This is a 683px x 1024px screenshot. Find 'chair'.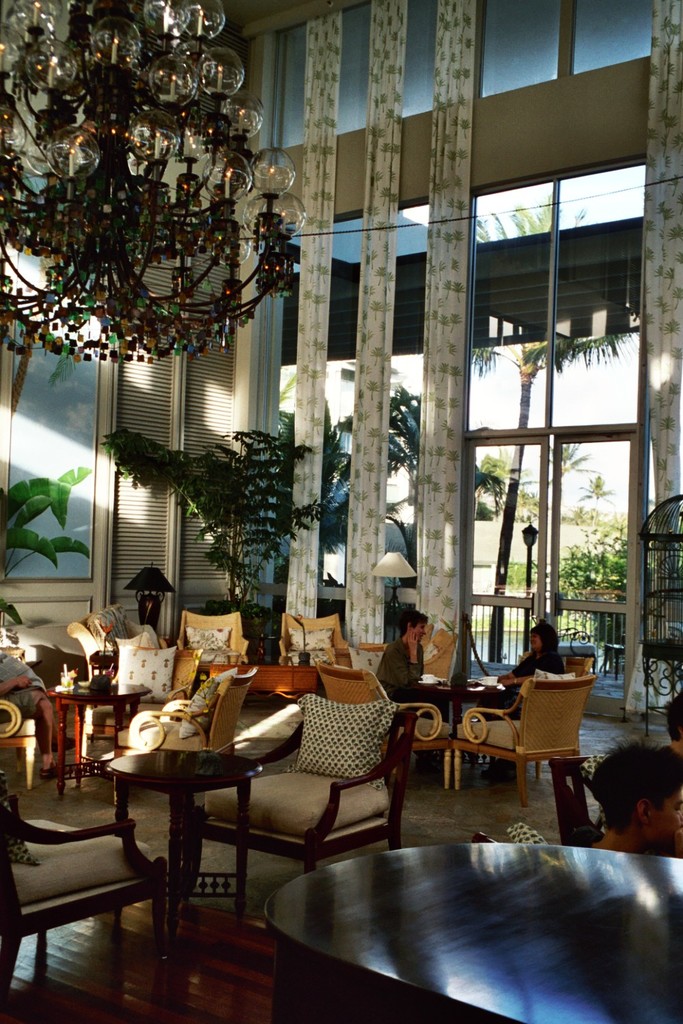
Bounding box: region(0, 771, 174, 1013).
